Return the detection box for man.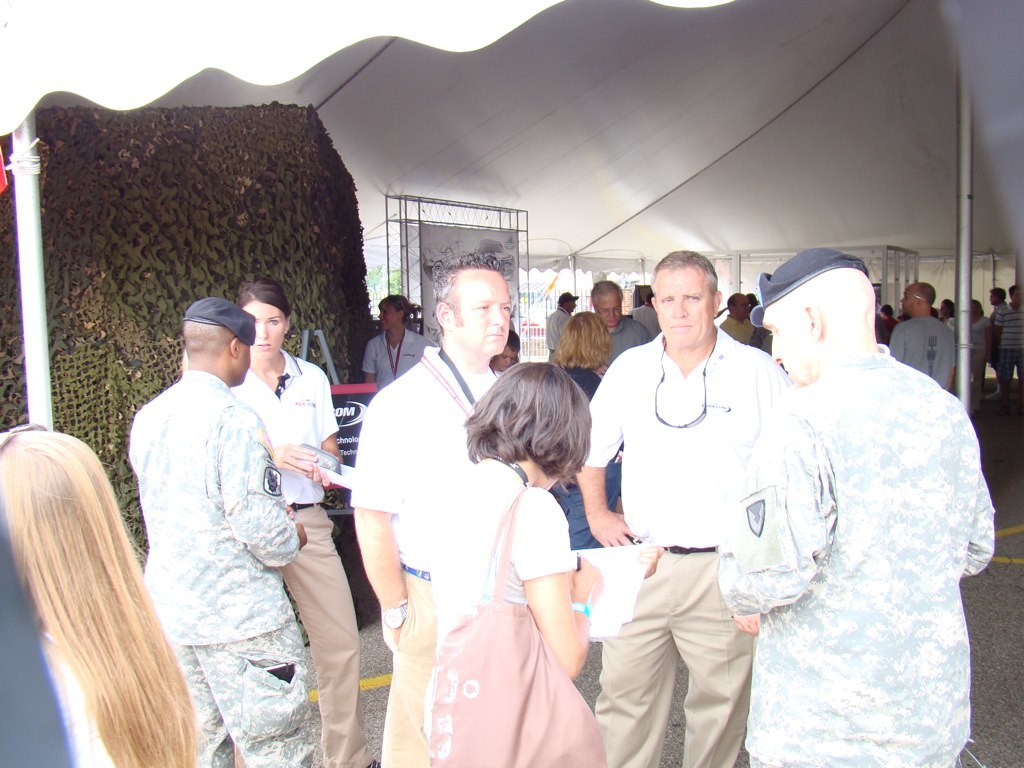
[589,278,649,371].
